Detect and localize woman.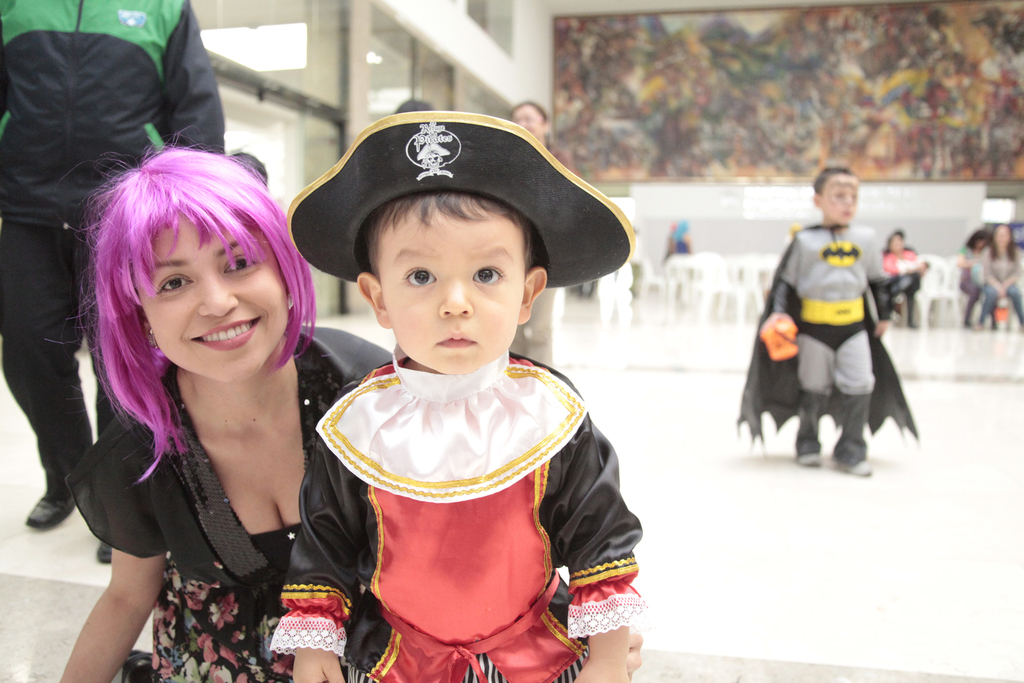
Localized at box(960, 222, 990, 331).
